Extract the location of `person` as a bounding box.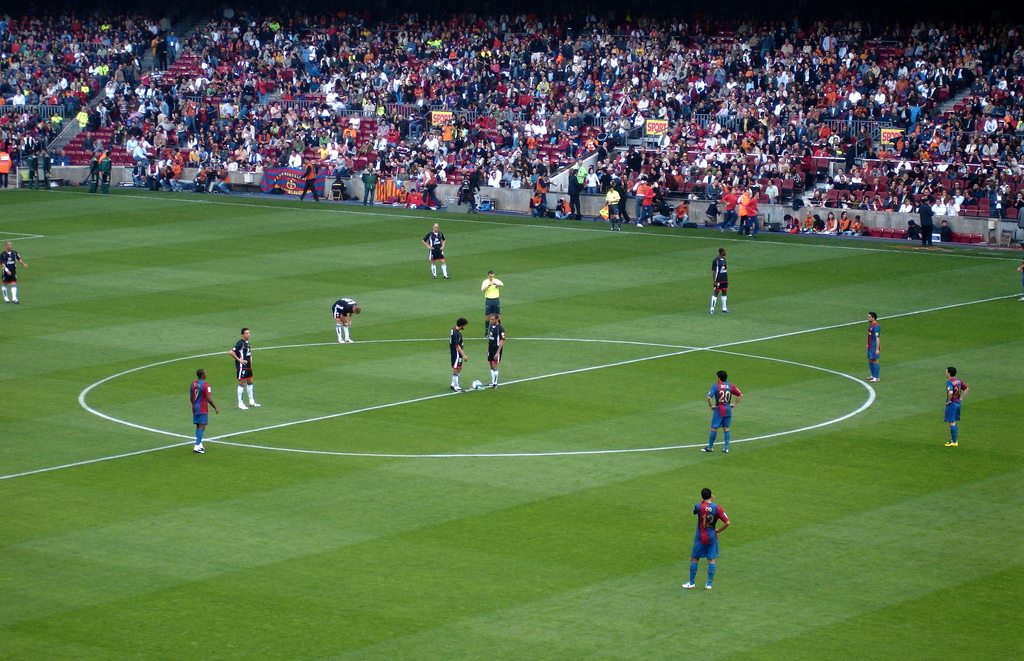
x1=636, y1=177, x2=649, y2=221.
